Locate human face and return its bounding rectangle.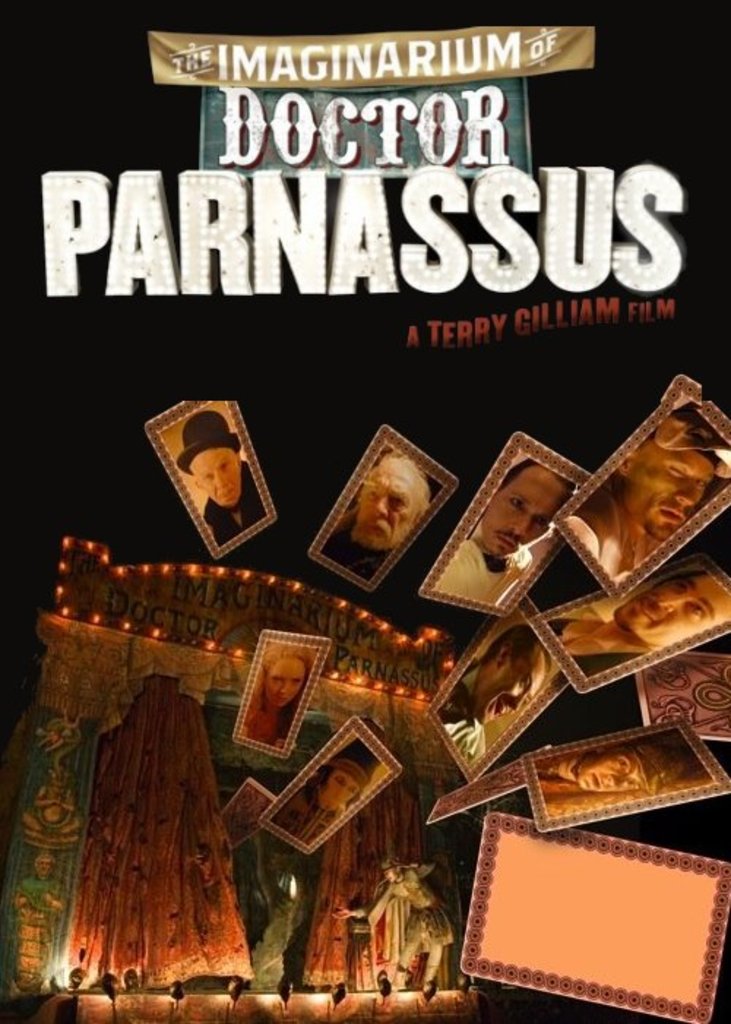
[363,462,417,546].
